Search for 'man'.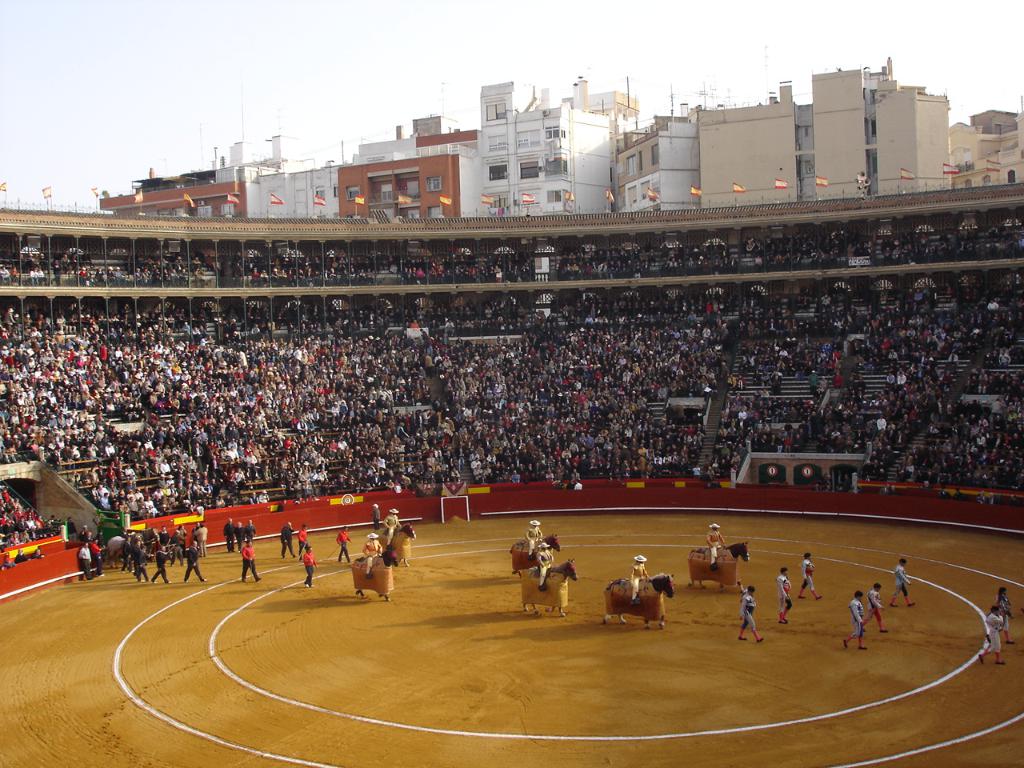
Found at 522, 520, 542, 562.
